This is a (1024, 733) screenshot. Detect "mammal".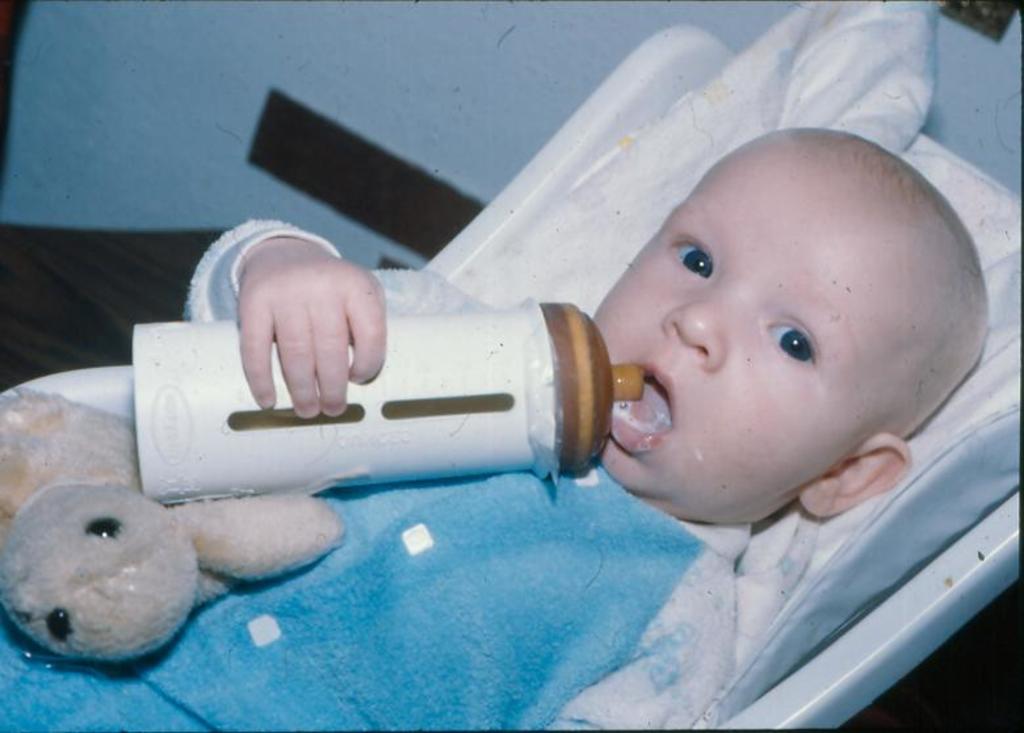
(left=0, top=211, right=987, bottom=732).
